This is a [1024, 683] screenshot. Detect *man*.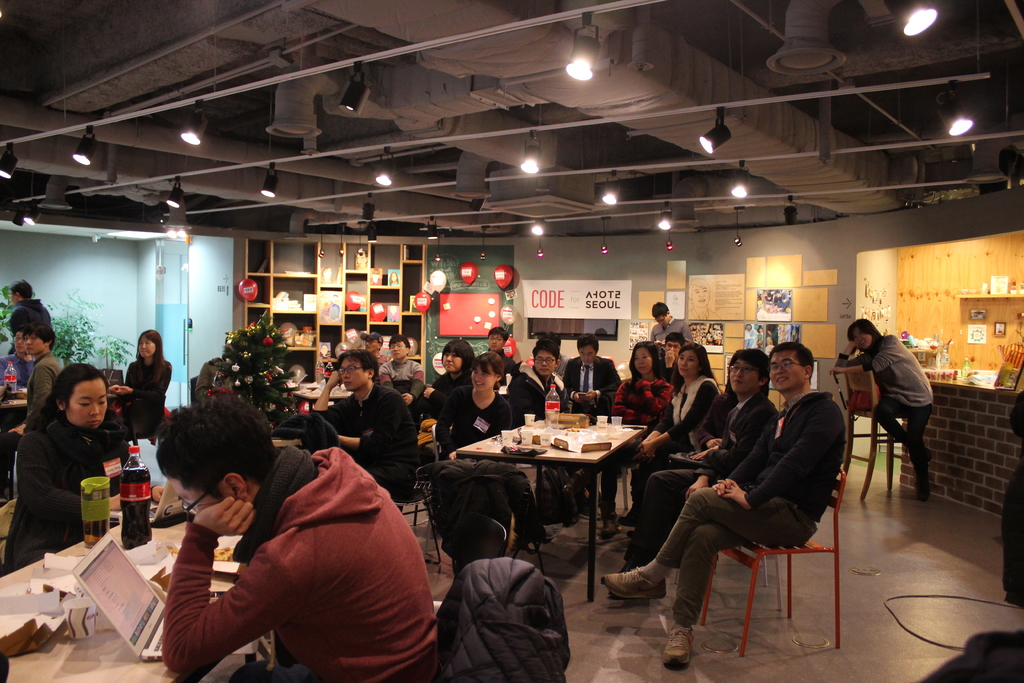
<region>356, 329, 385, 374</region>.
